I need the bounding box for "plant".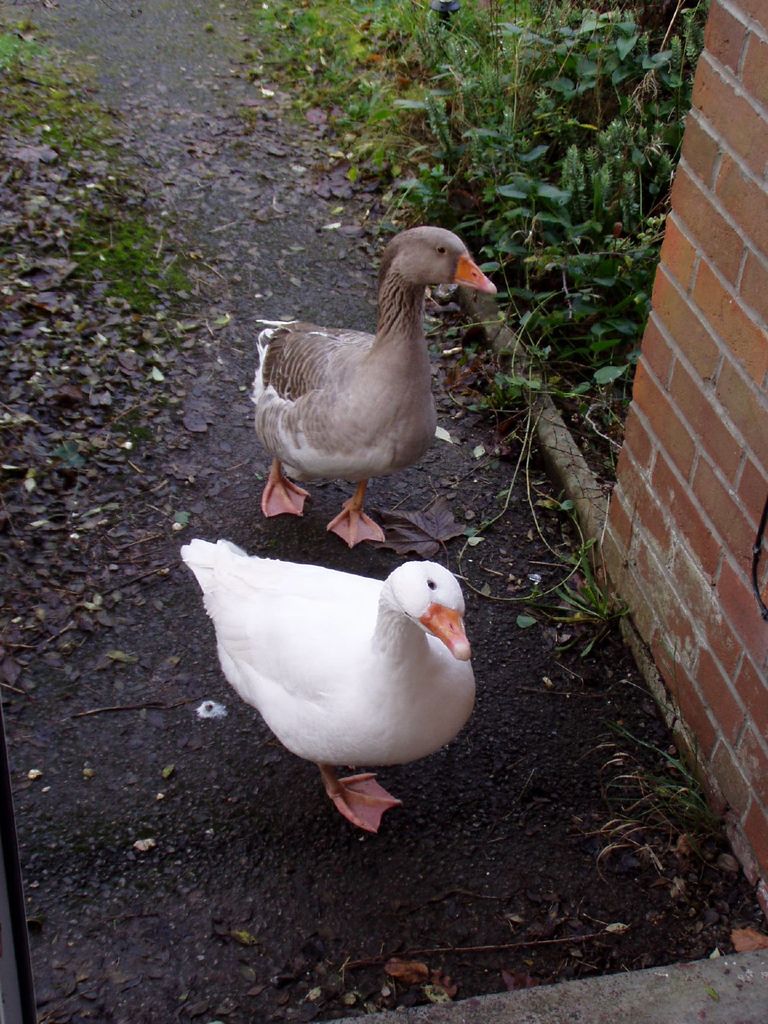
Here it is: 588/718/721/883.
